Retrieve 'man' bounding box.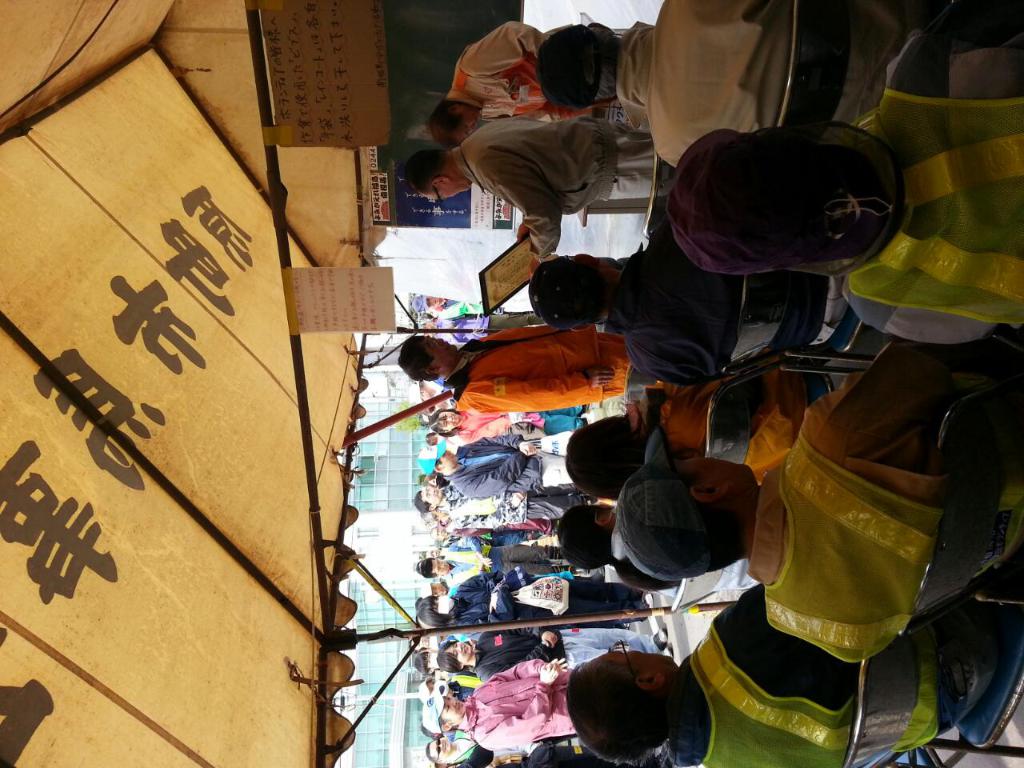
Bounding box: bbox(618, 334, 1006, 662).
